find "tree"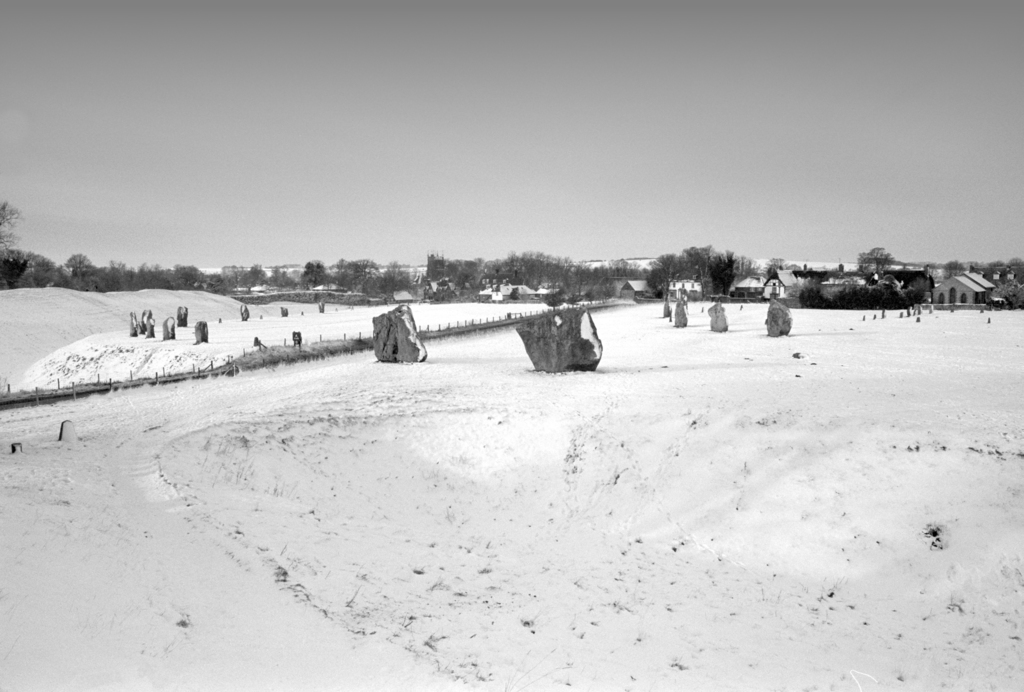
region(0, 198, 26, 256)
